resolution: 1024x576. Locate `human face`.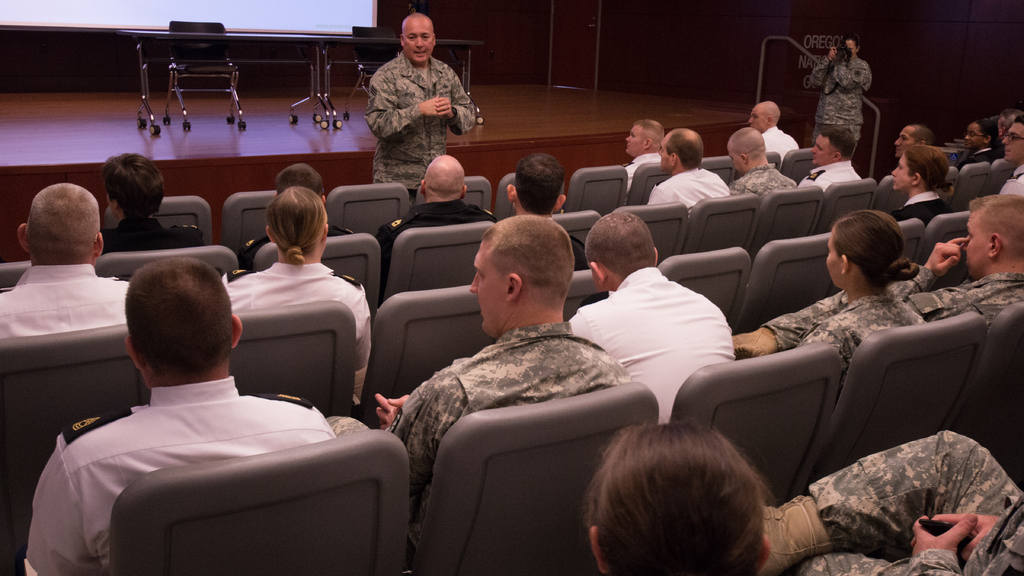
pyautogui.locateOnScreen(959, 211, 990, 278).
